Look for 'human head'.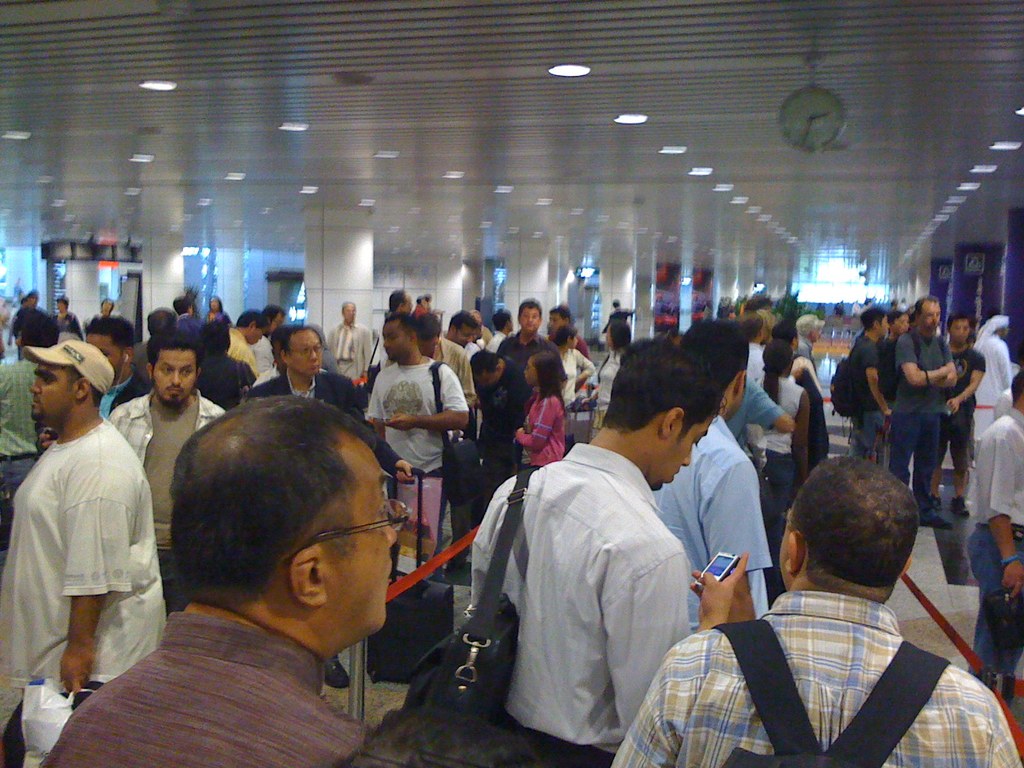
Found: (x1=909, y1=291, x2=945, y2=333).
